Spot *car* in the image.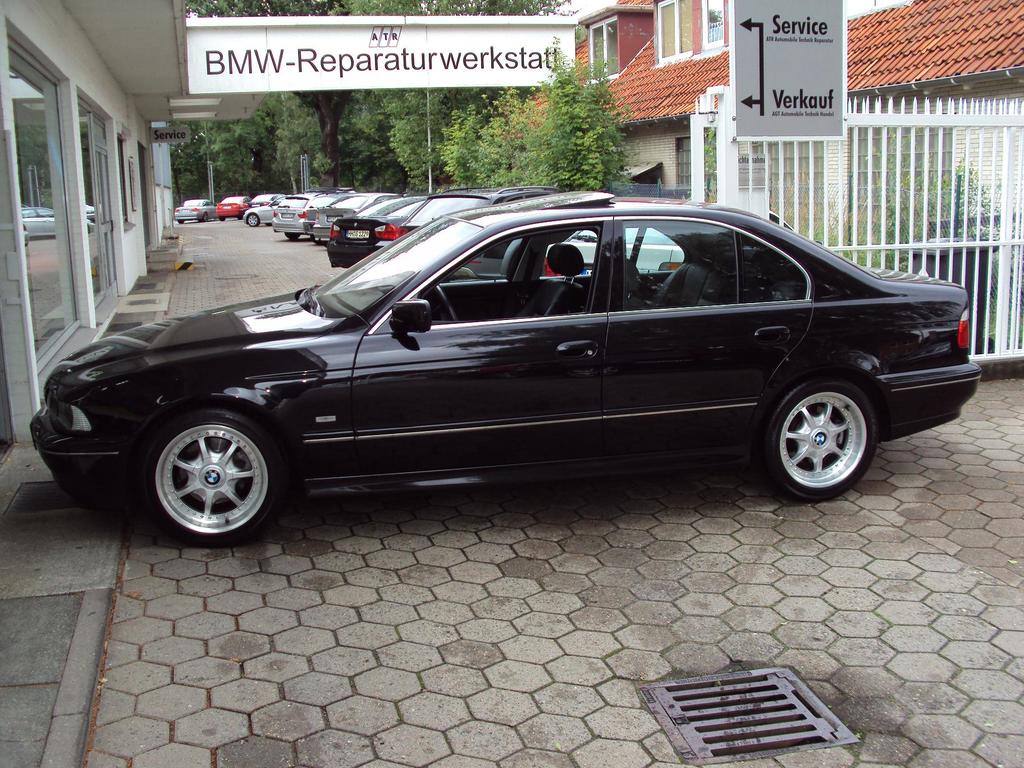
*car* found at [271,188,346,239].
